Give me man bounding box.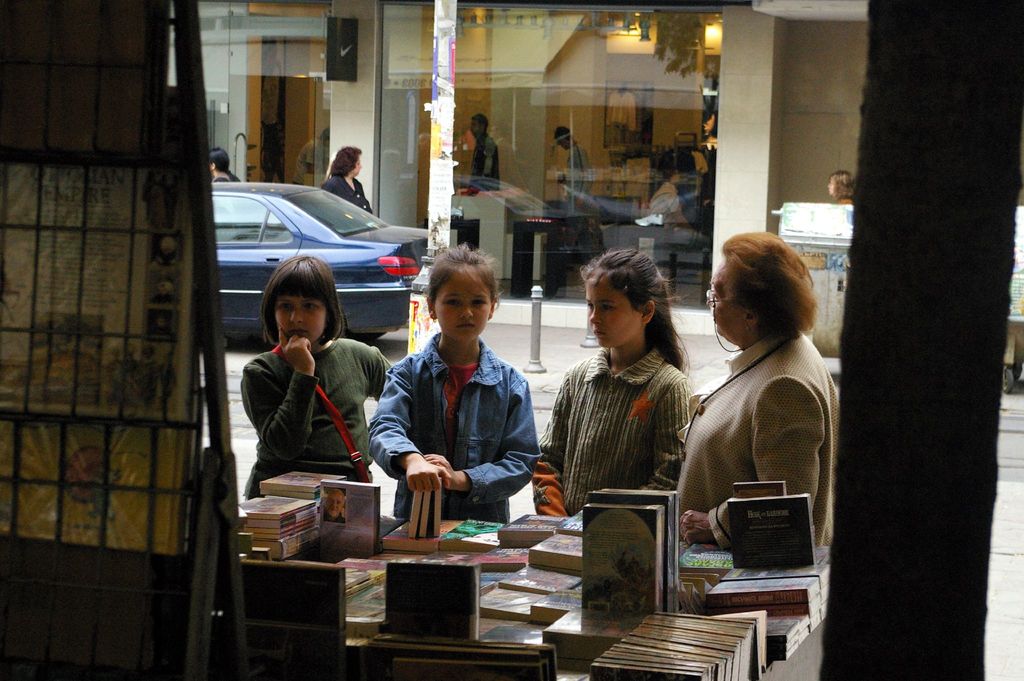
469:114:499:192.
